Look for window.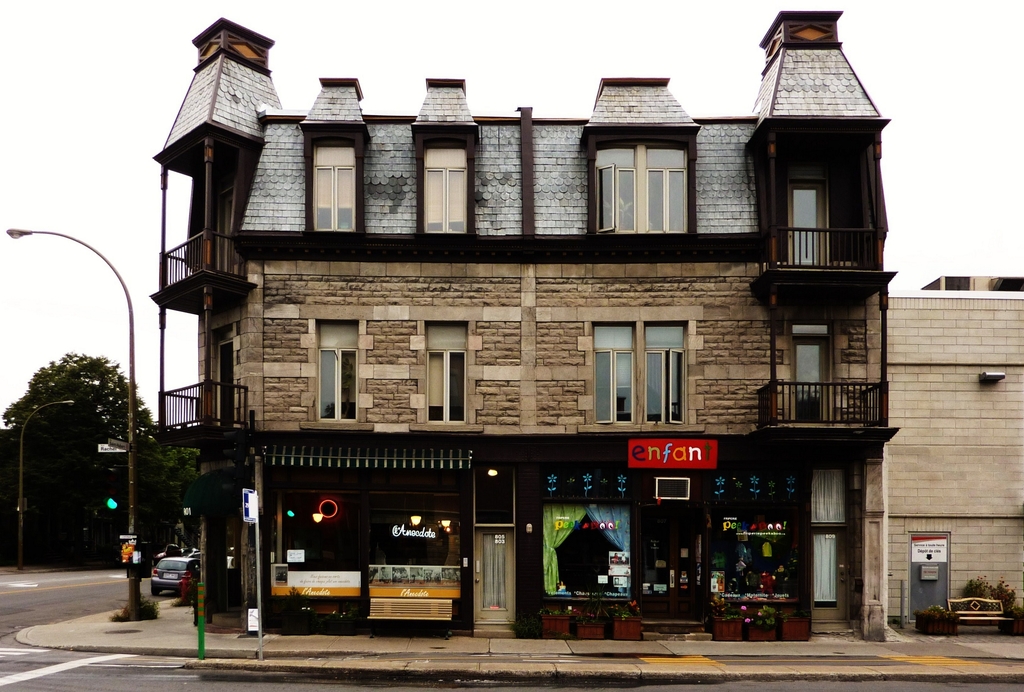
Found: left=303, top=131, right=364, bottom=235.
